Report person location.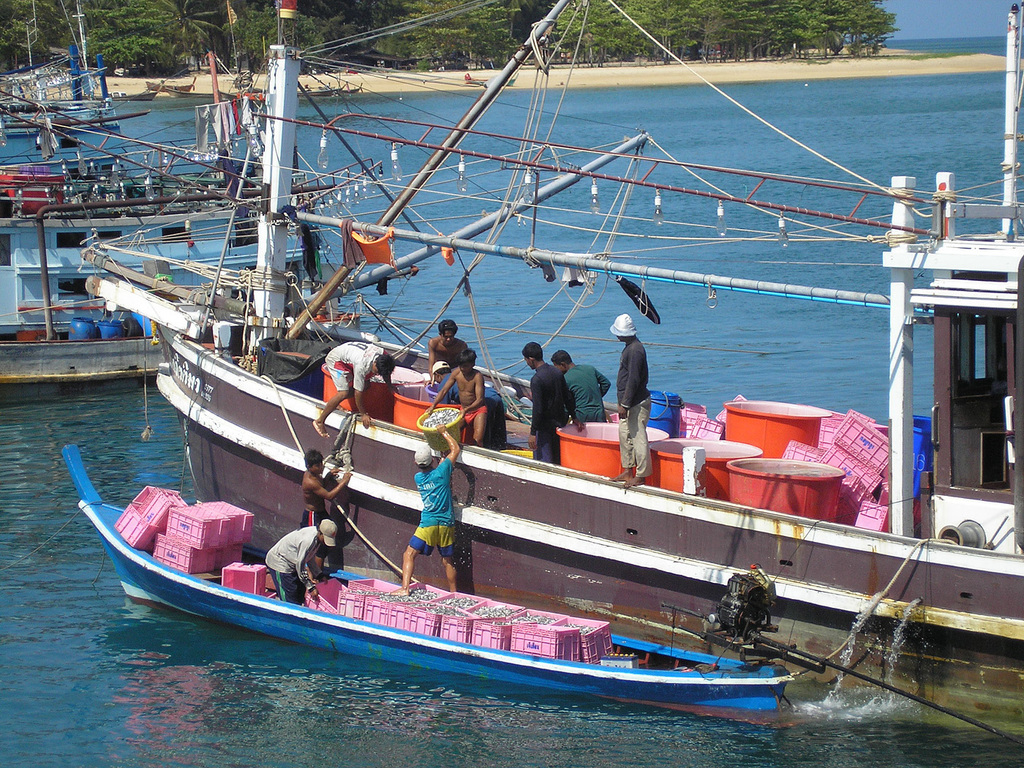
Report: (549,347,613,426).
